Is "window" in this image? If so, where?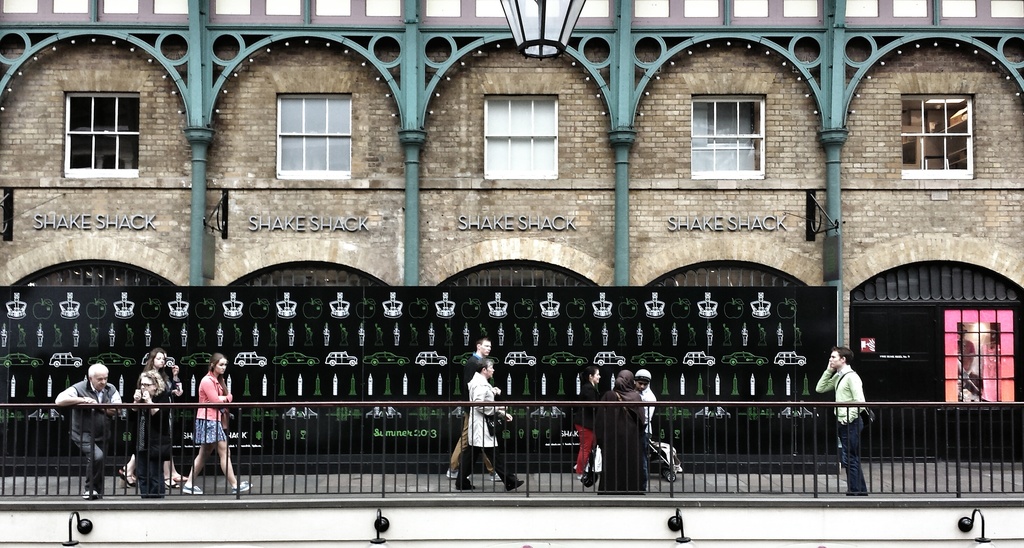
Yes, at (63, 92, 142, 177).
